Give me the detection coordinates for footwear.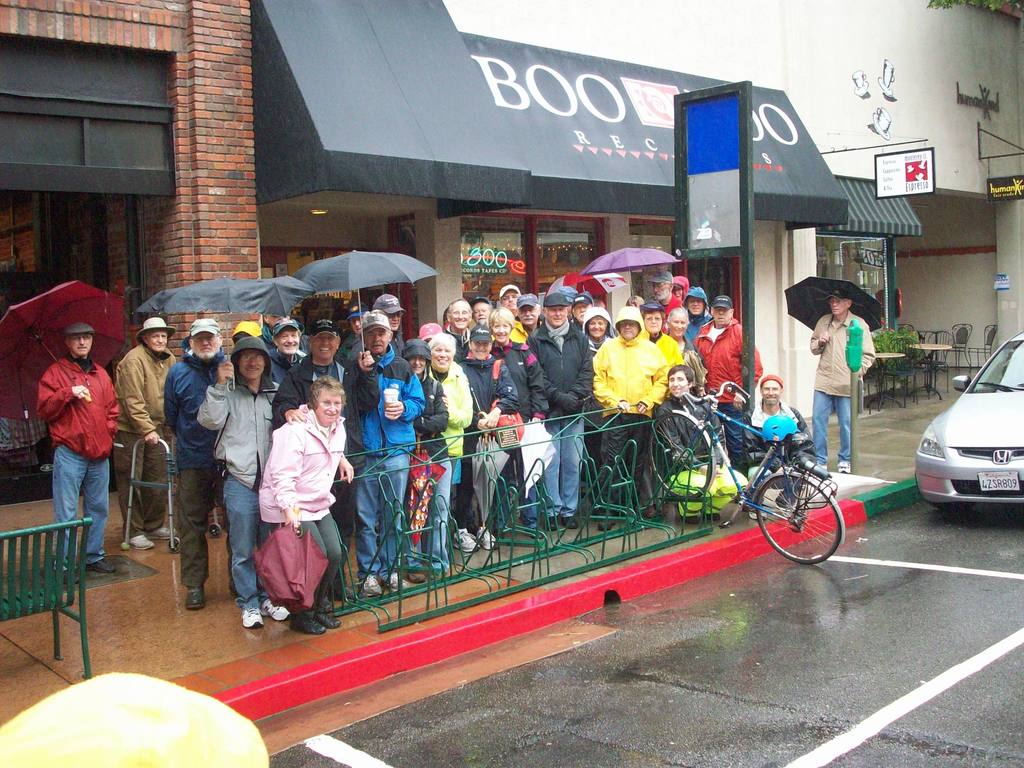
<box>749,508,766,522</box>.
